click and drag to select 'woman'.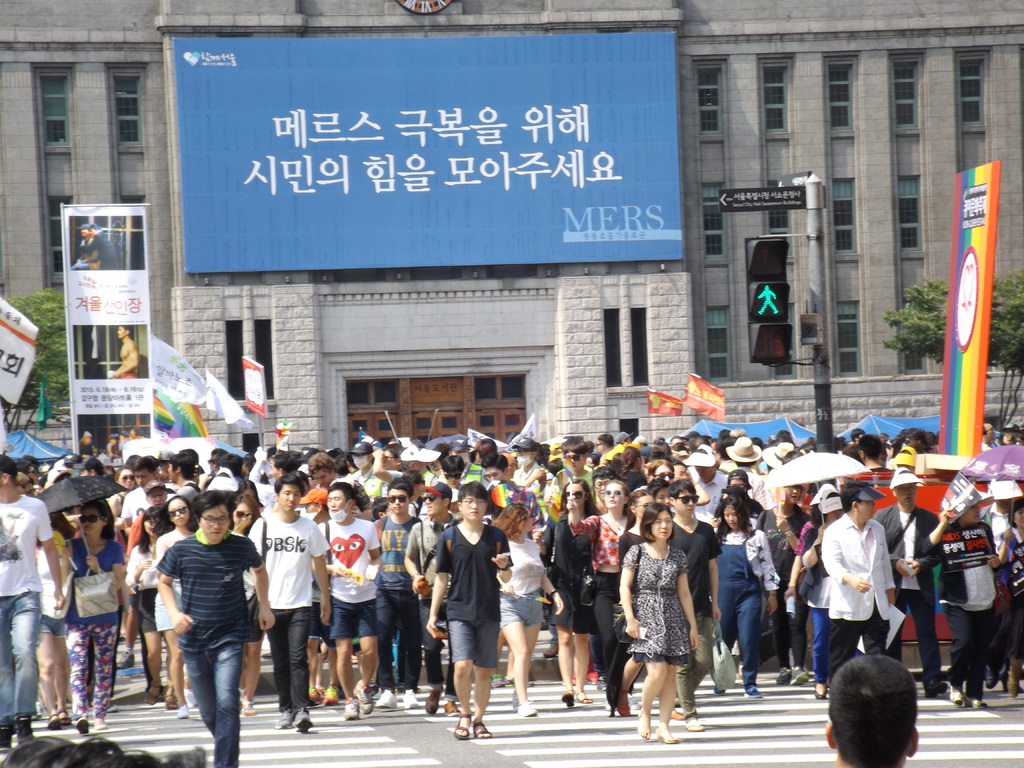
Selection: [708,492,785,698].
